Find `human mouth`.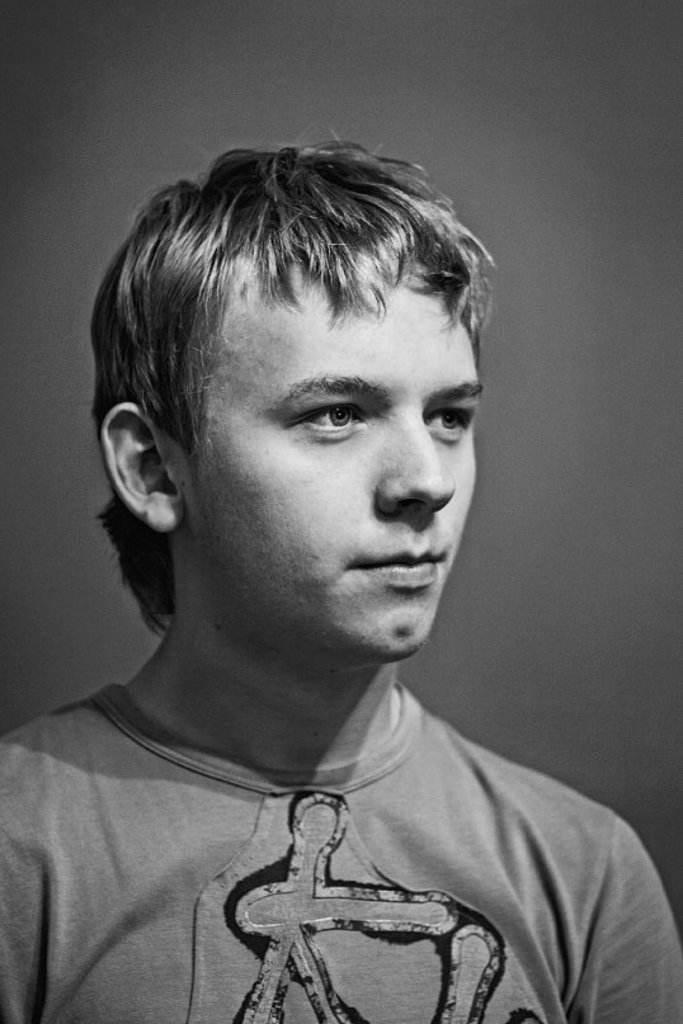
340/534/451/589.
